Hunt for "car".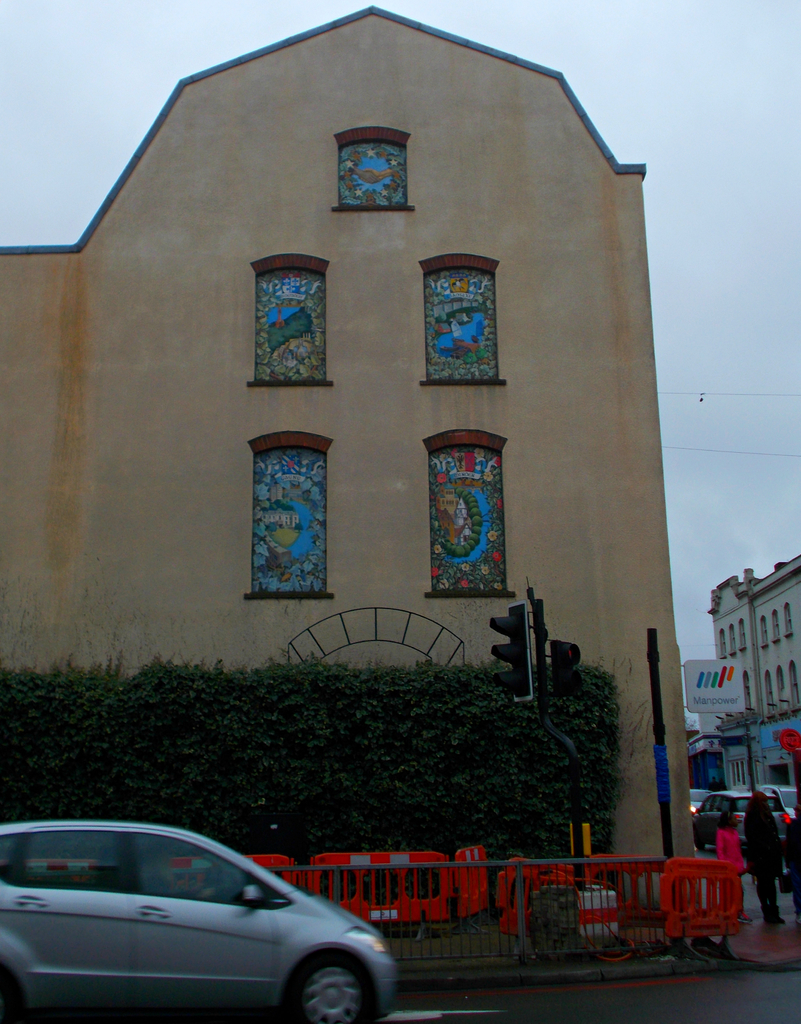
Hunted down at bbox=(687, 792, 799, 853).
